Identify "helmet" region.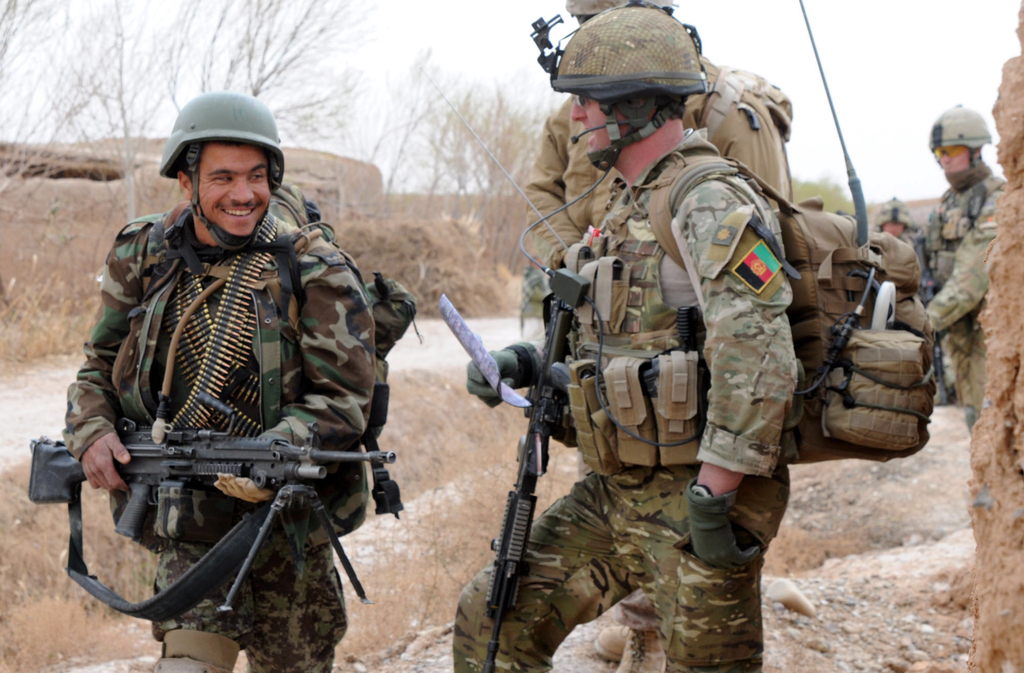
Region: [927,103,989,169].
